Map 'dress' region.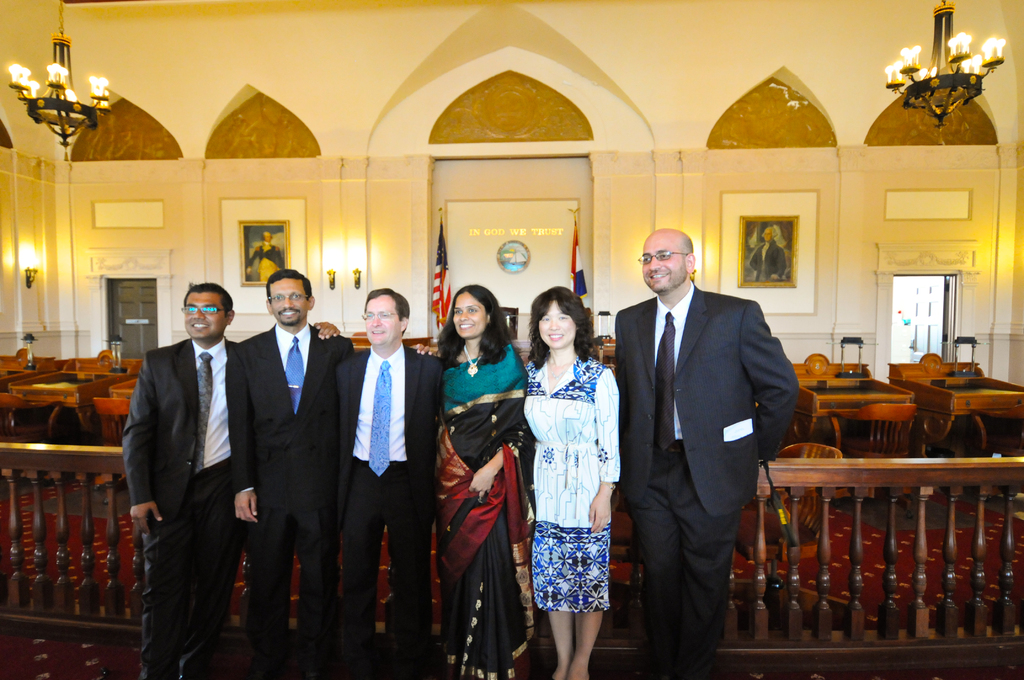
Mapped to {"left": 520, "top": 353, "right": 629, "bottom": 615}.
